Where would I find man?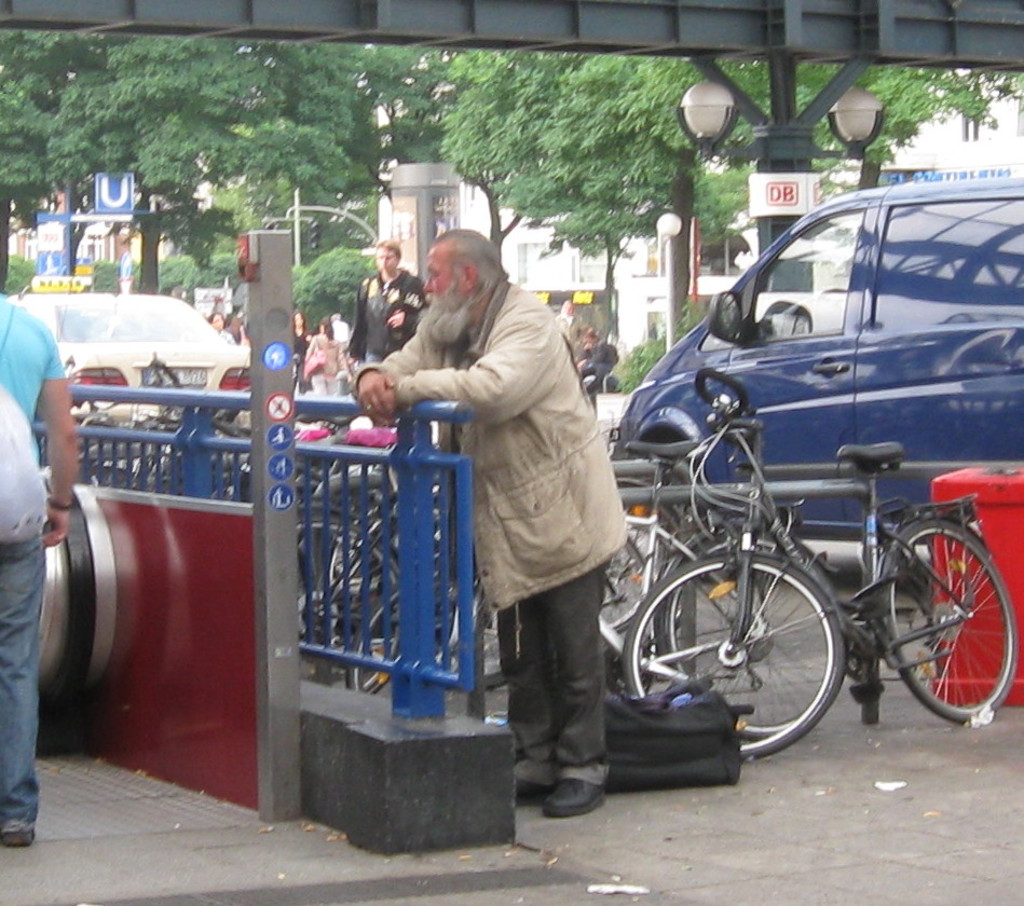
At locate(572, 329, 618, 399).
